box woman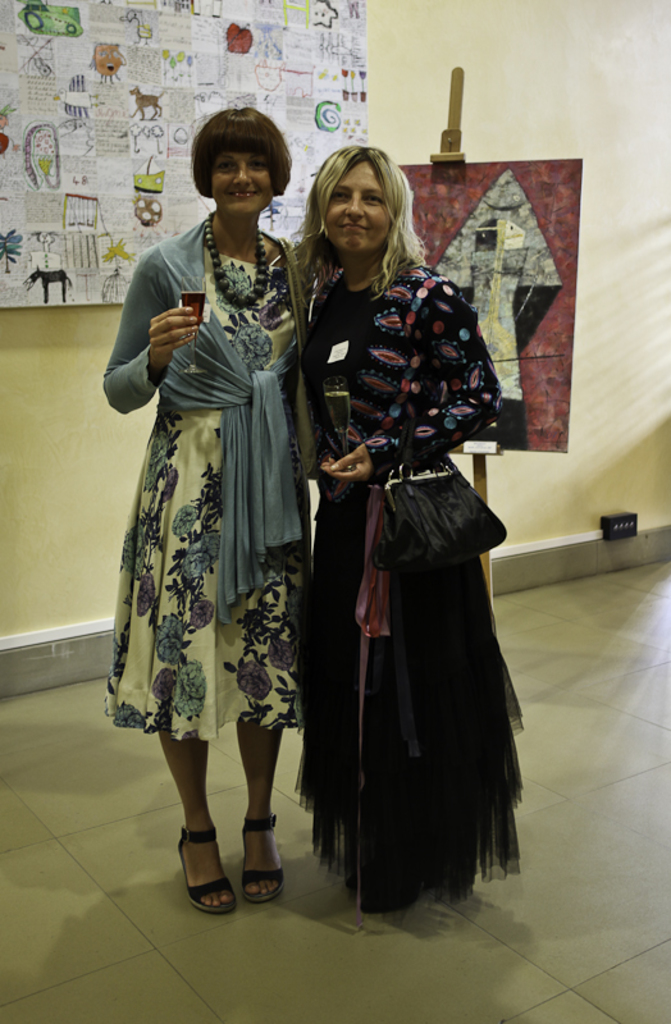
crop(99, 108, 310, 913)
